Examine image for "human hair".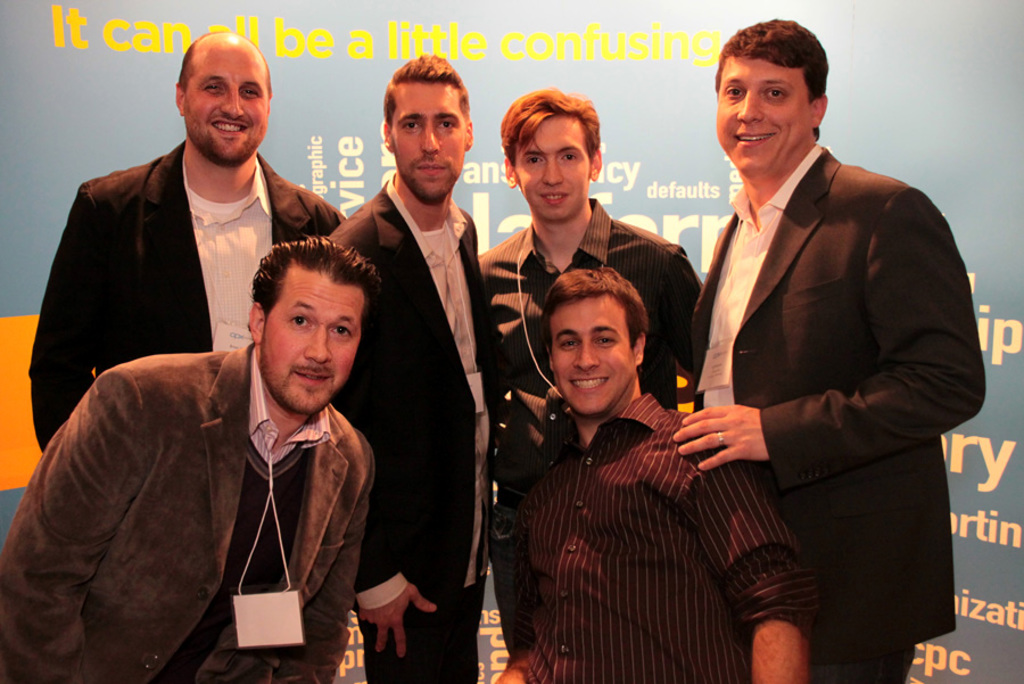
Examination result: BBox(383, 52, 479, 146).
